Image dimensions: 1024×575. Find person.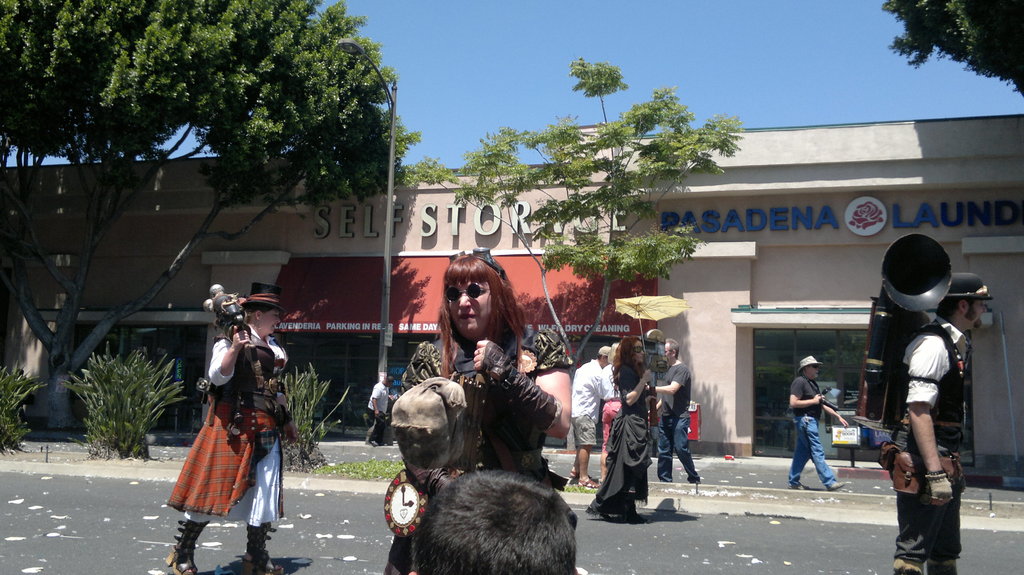
bbox(413, 475, 593, 574).
